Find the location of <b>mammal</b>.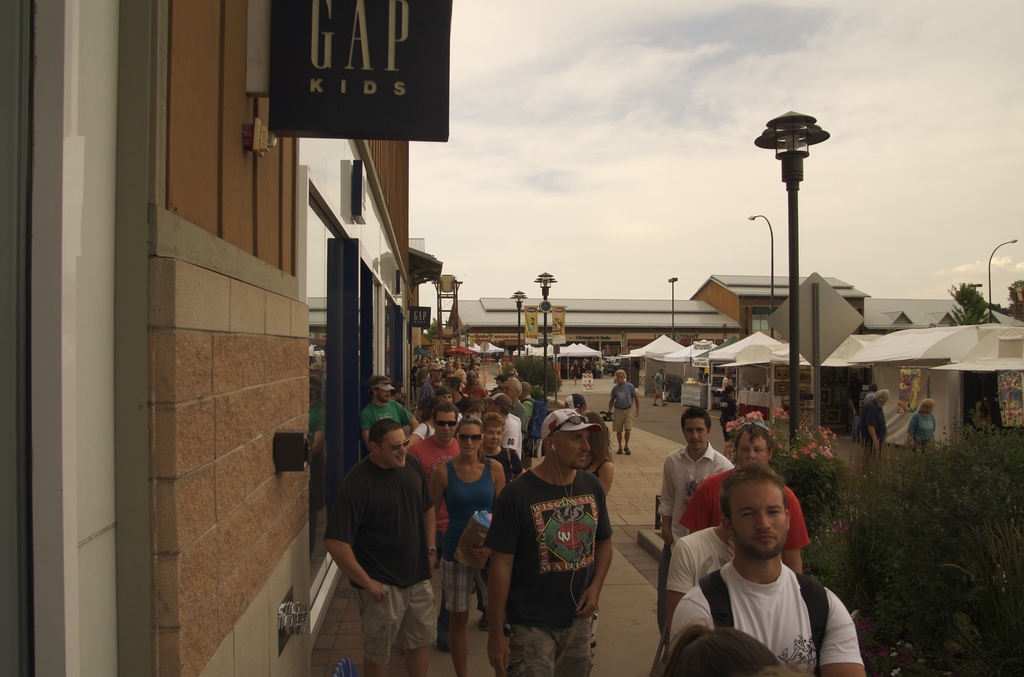
Location: select_region(610, 370, 643, 455).
